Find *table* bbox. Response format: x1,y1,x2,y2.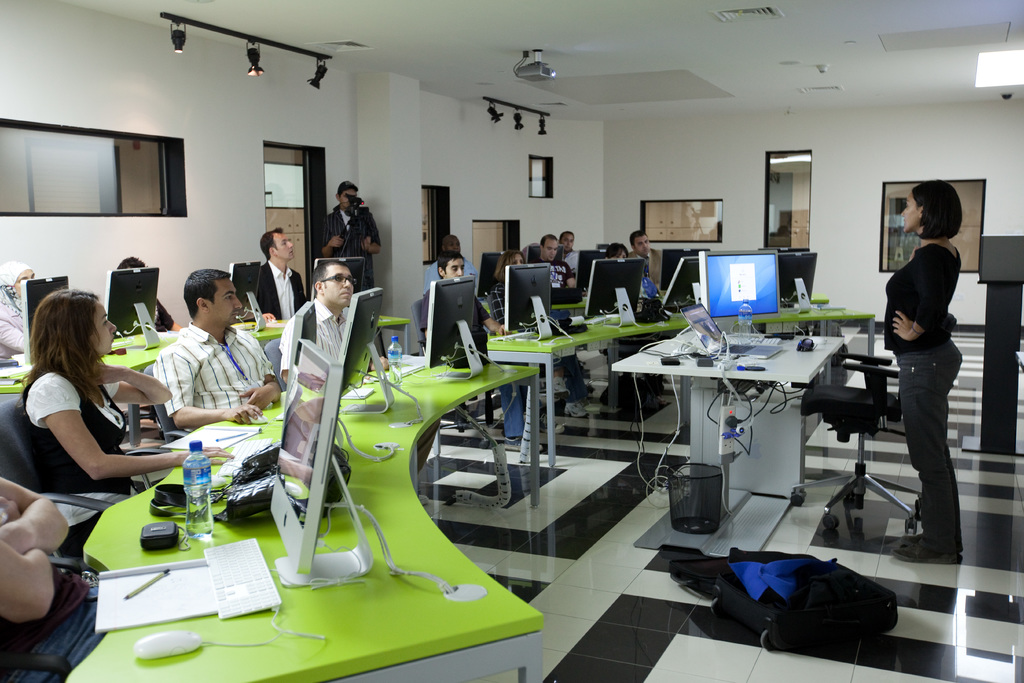
0,310,413,388.
